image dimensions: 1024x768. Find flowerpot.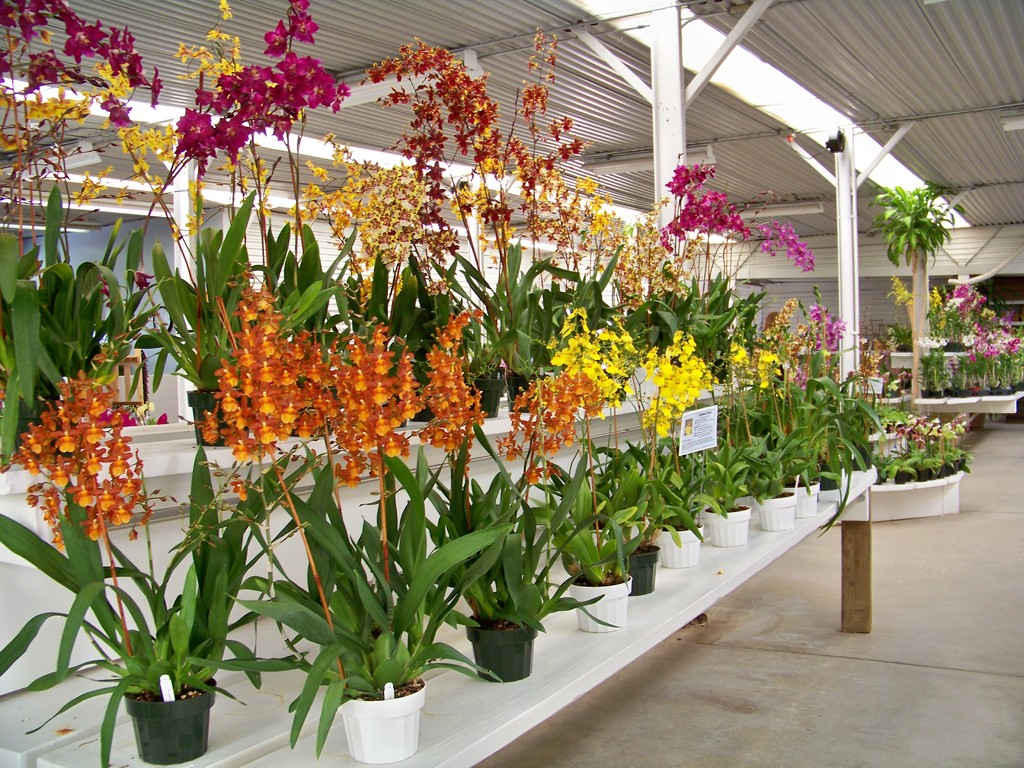
[81, 600, 234, 764].
